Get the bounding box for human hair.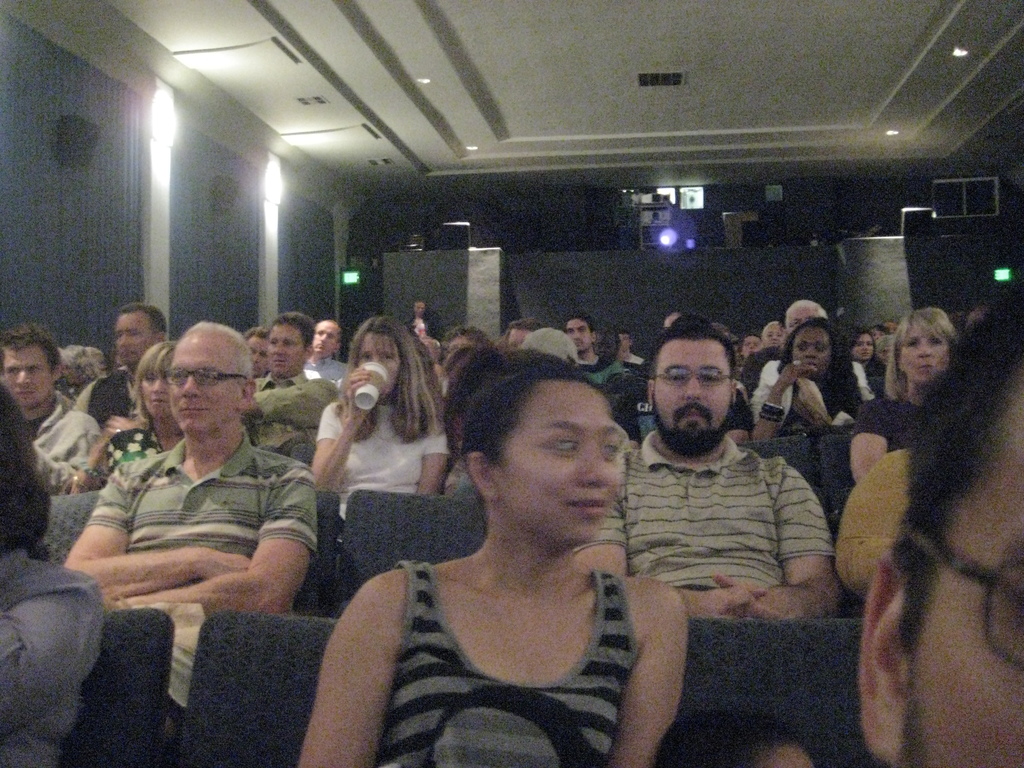
273:309:313:353.
